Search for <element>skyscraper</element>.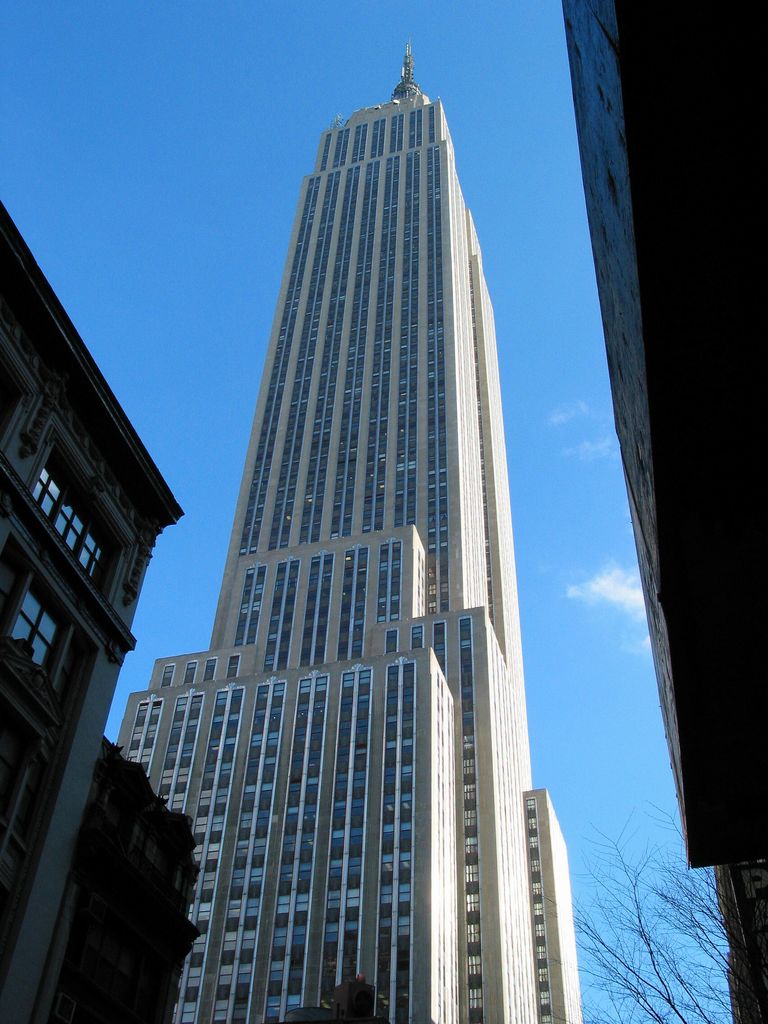
Found at [x1=118, y1=42, x2=575, y2=1023].
